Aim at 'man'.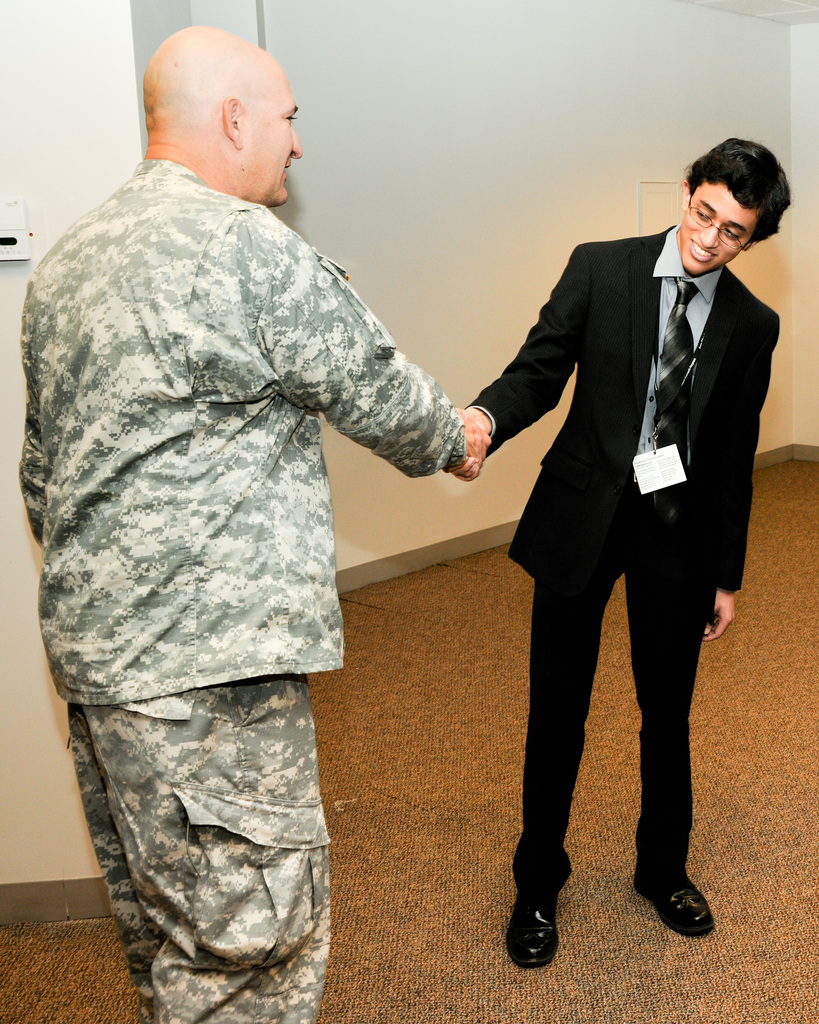
Aimed at box=[460, 117, 769, 936].
